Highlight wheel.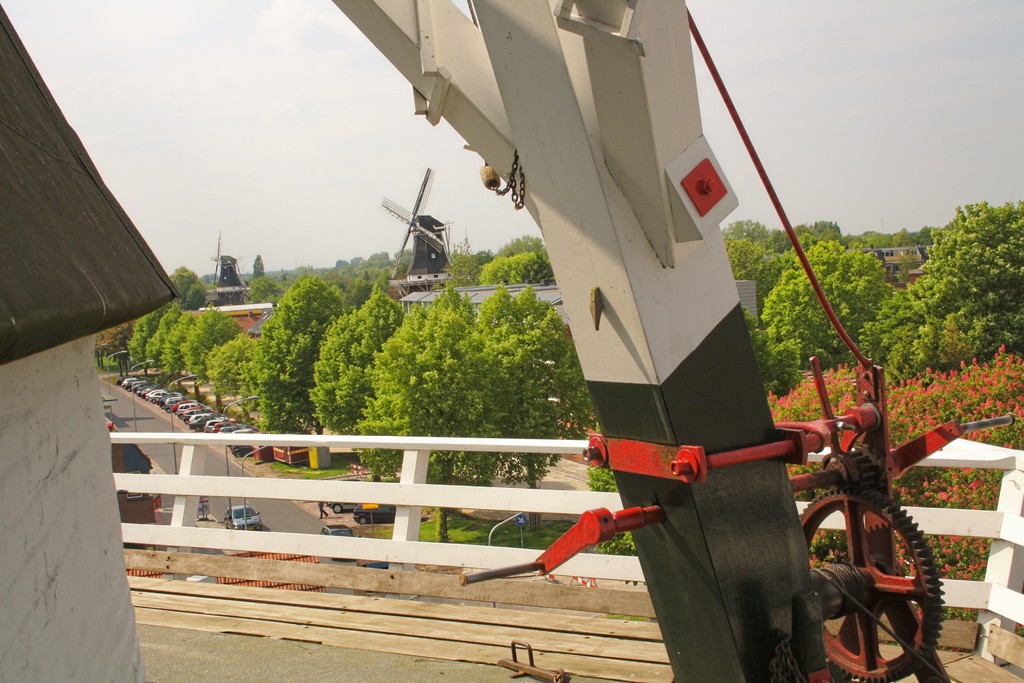
Highlighted region: left=127, top=386, right=130, bottom=393.
